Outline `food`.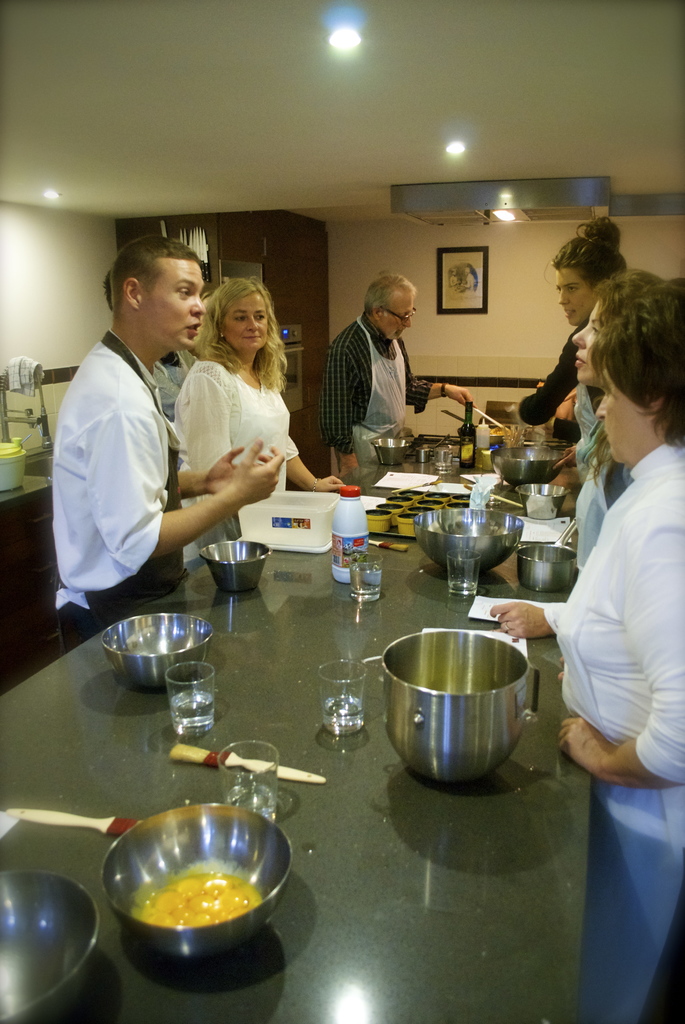
Outline: locate(138, 868, 268, 922).
